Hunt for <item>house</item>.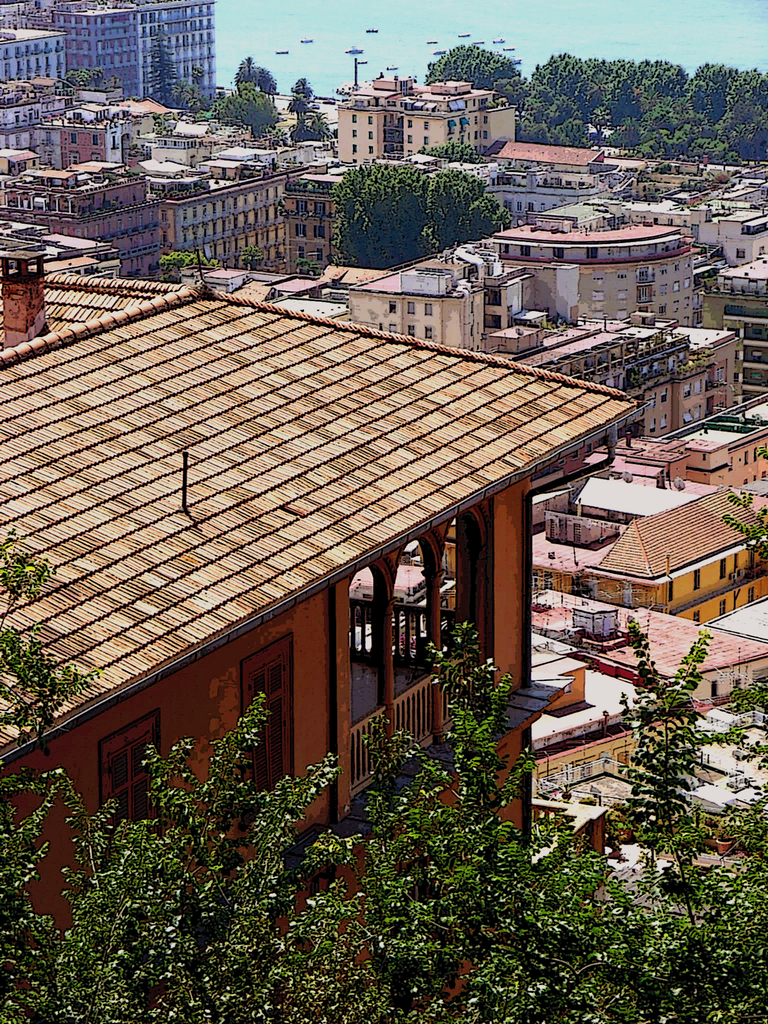
Hunted down at box(350, 213, 553, 371).
